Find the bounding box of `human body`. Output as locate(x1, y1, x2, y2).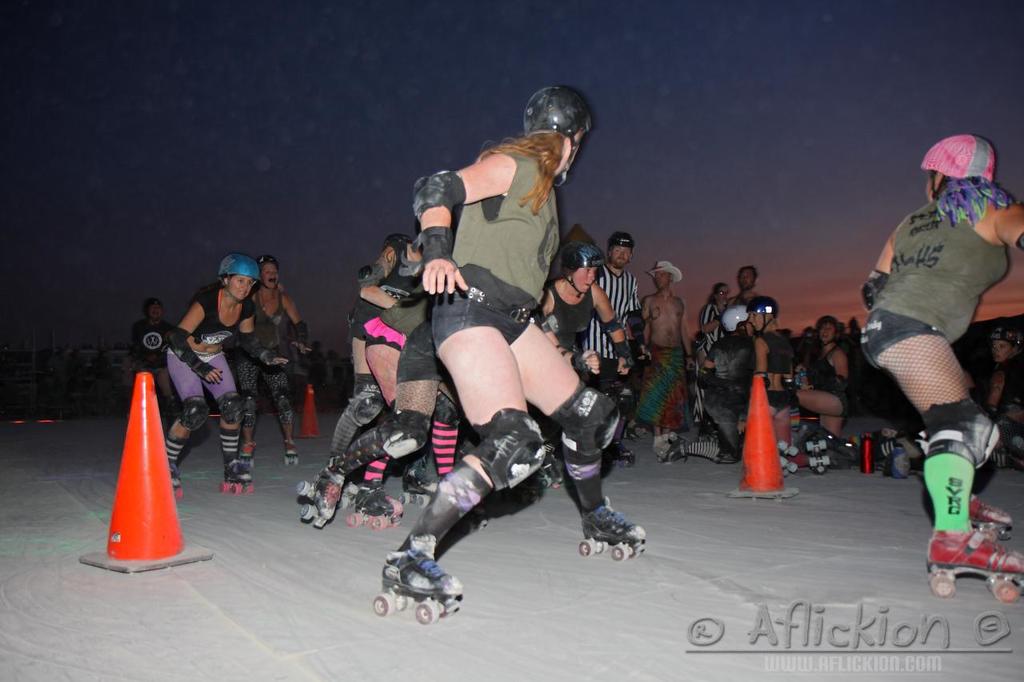
locate(861, 118, 1017, 605).
